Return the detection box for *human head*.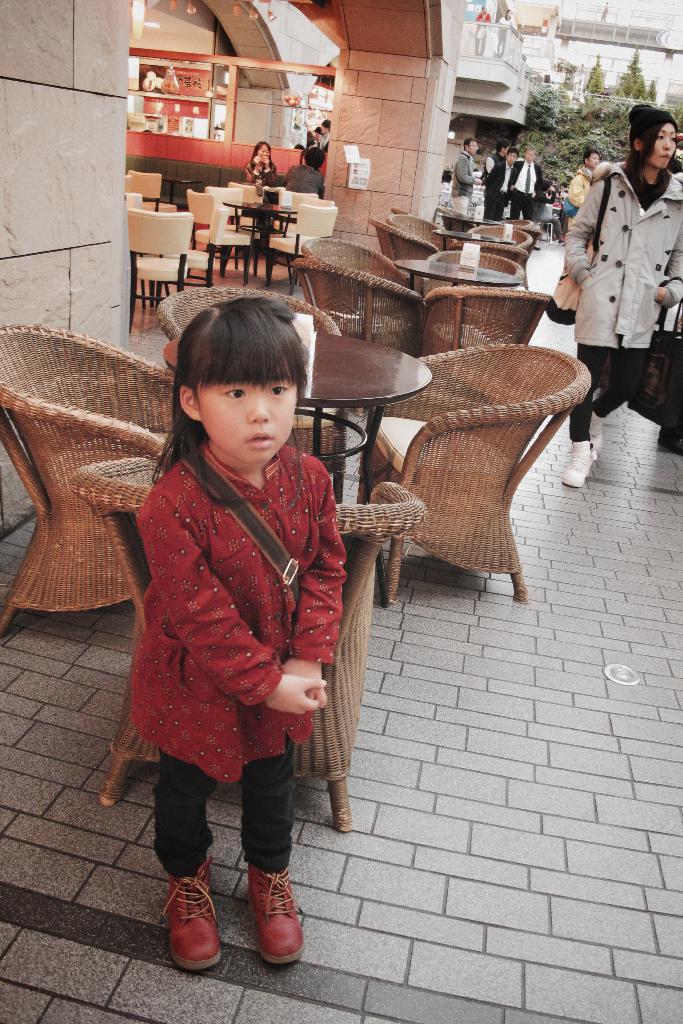
{"x1": 253, "y1": 140, "x2": 272, "y2": 165}.
